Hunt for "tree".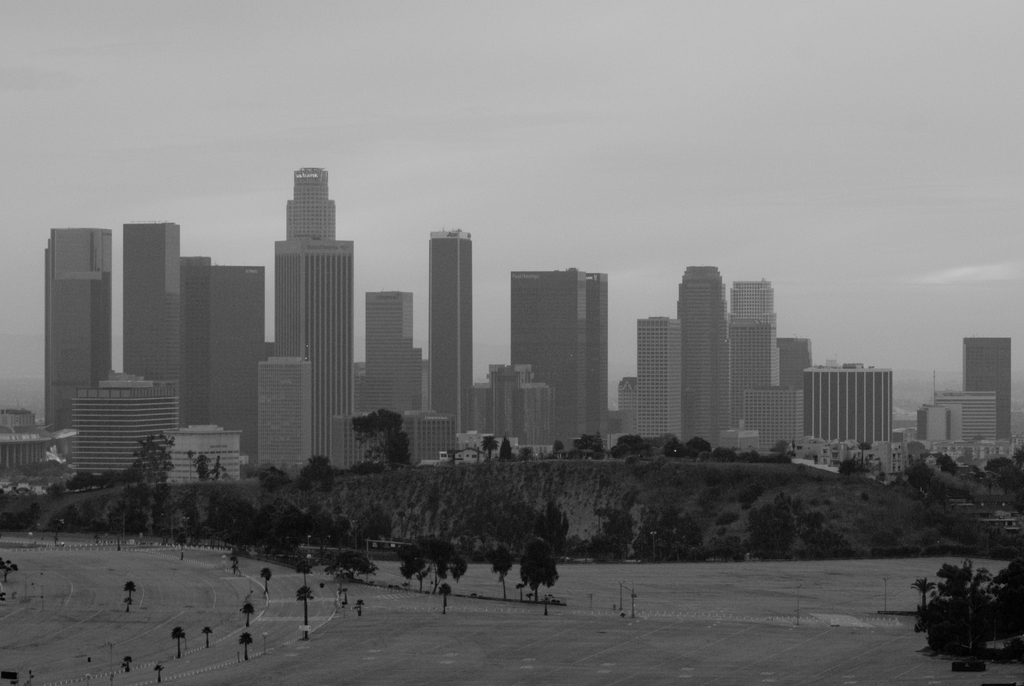
Hunted down at (348,408,420,472).
